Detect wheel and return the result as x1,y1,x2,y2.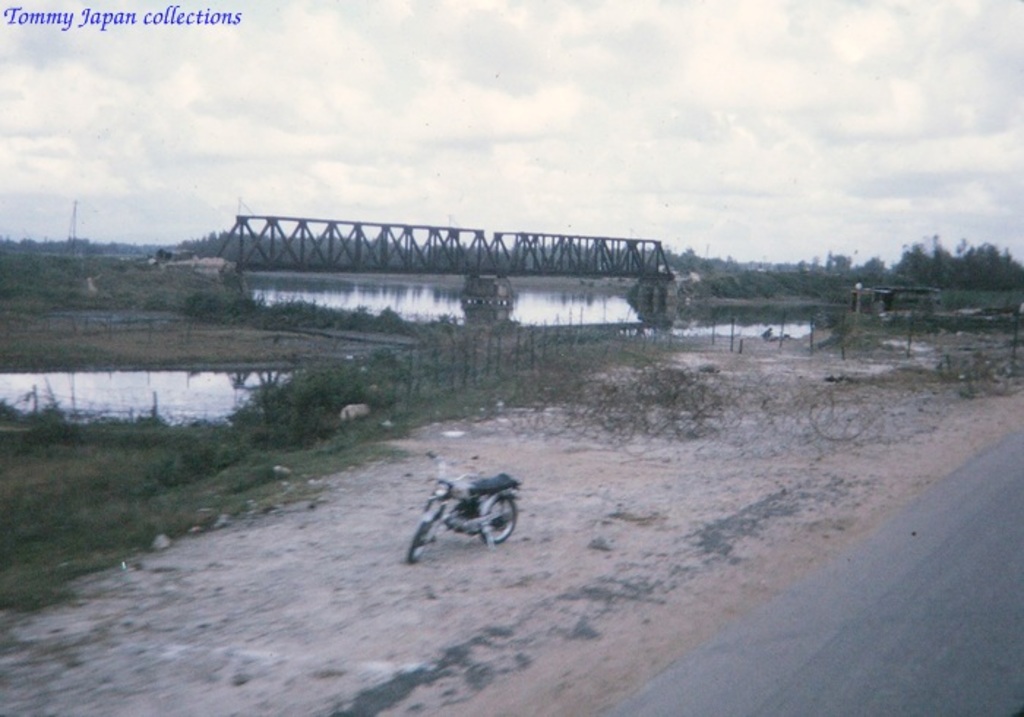
481,499,519,543.
